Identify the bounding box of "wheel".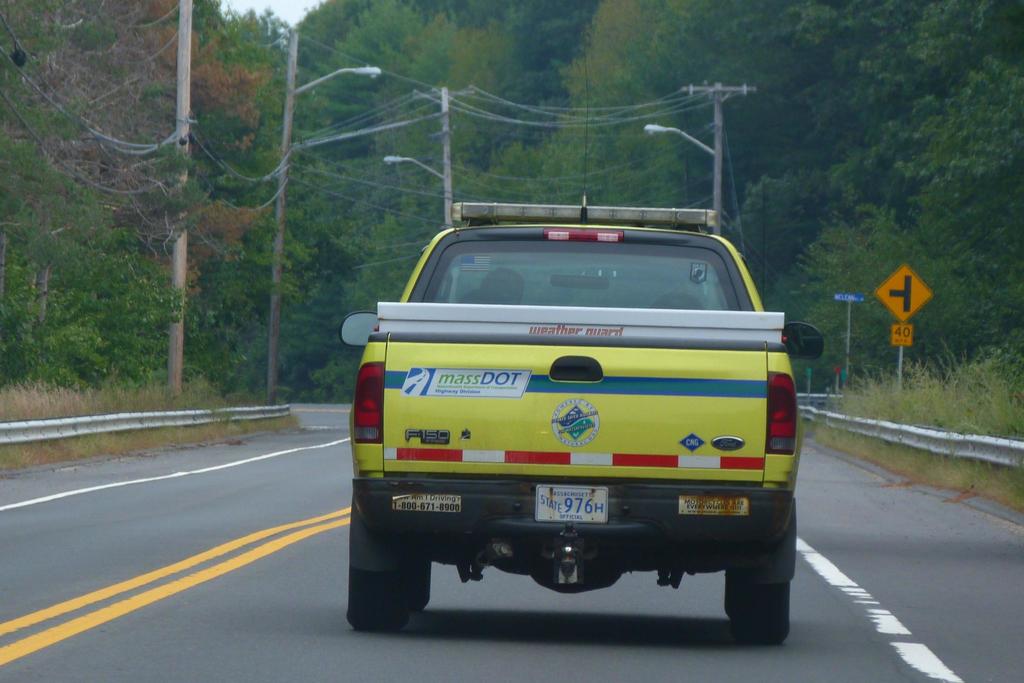
box=[731, 577, 789, 645].
